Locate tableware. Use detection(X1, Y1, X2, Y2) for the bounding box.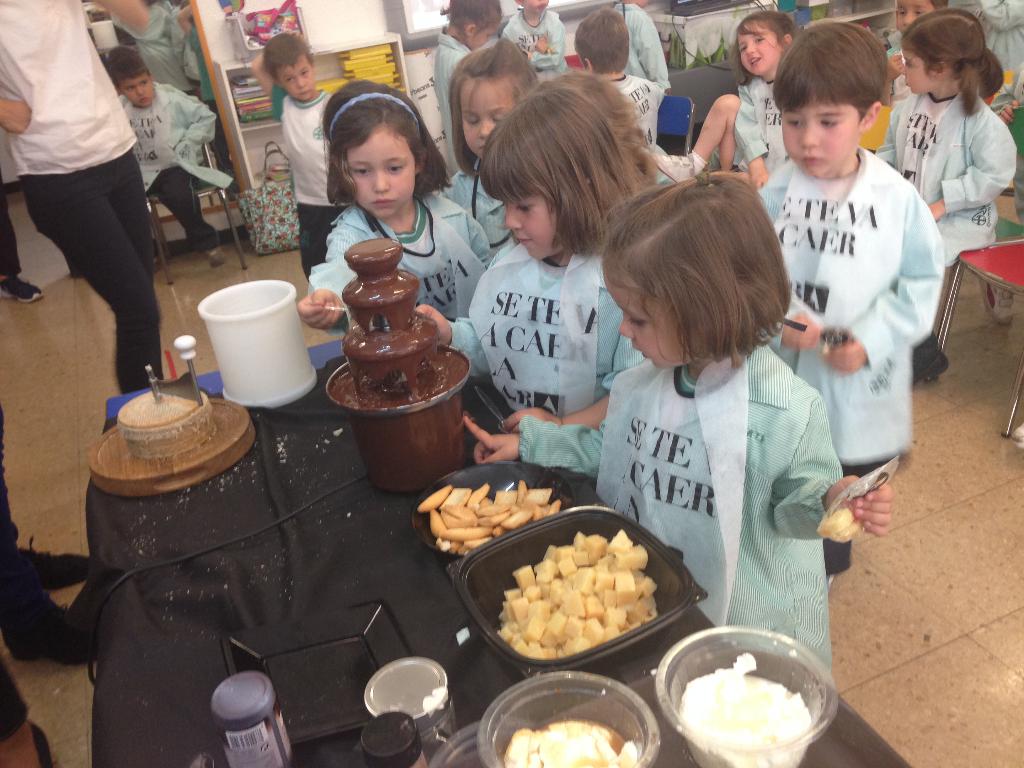
detection(356, 656, 456, 753).
